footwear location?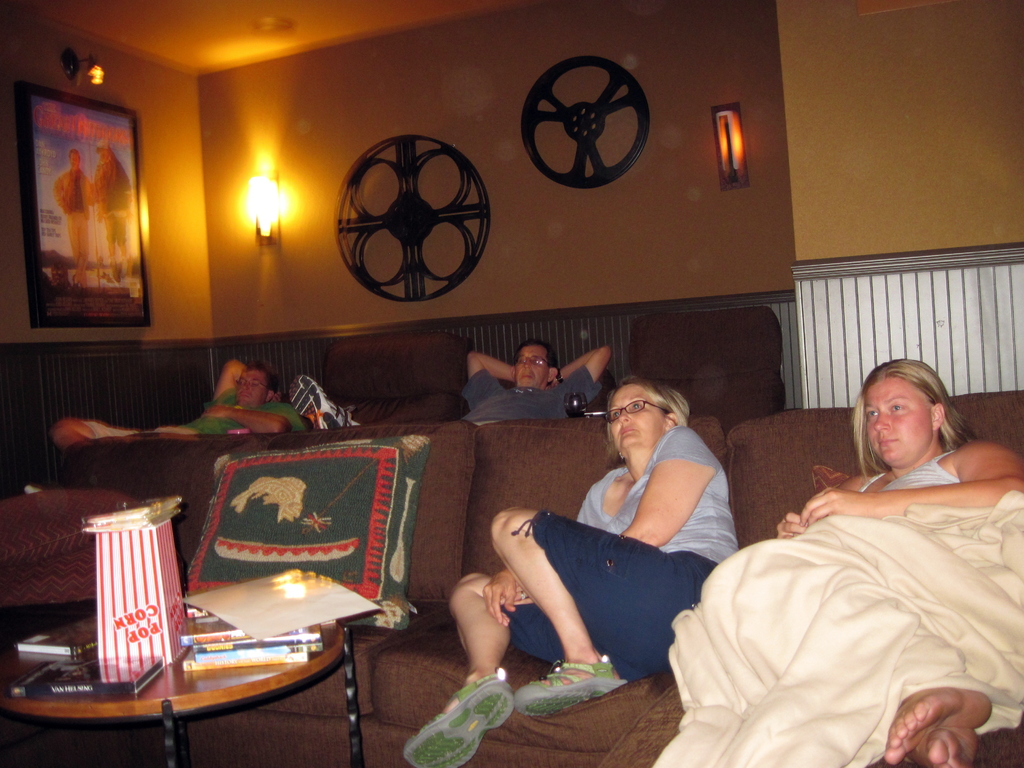
BBox(431, 675, 522, 755)
